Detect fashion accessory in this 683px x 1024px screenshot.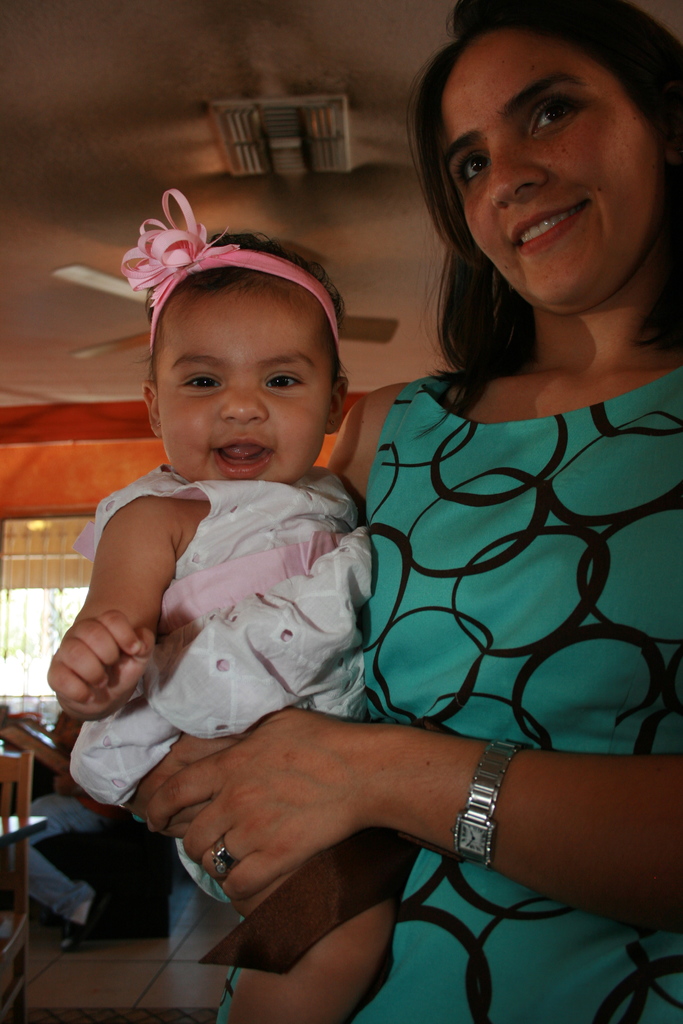
Detection: [x1=122, y1=183, x2=349, y2=372].
